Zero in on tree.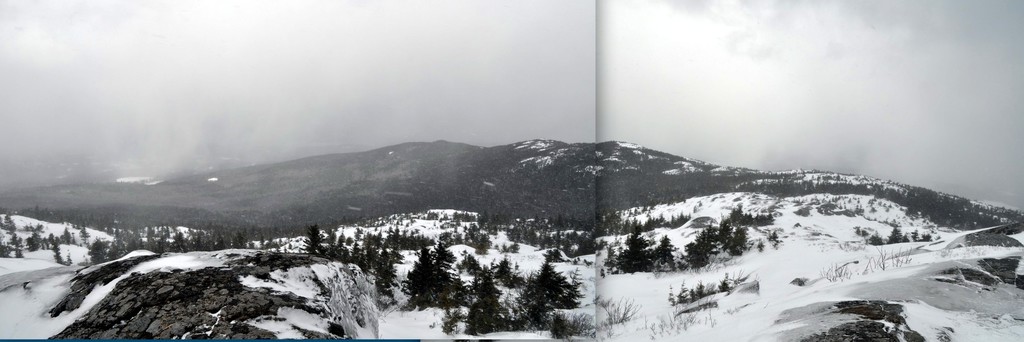
Zeroed in: 648,236,683,275.
